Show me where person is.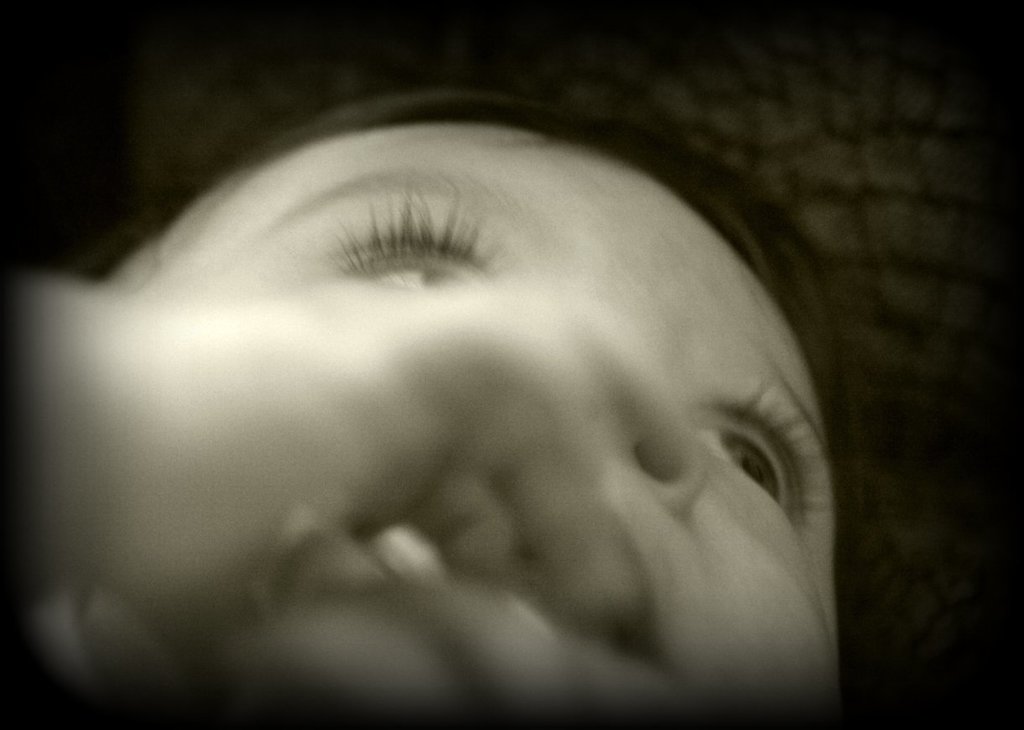
person is at <region>0, 95, 859, 729</region>.
